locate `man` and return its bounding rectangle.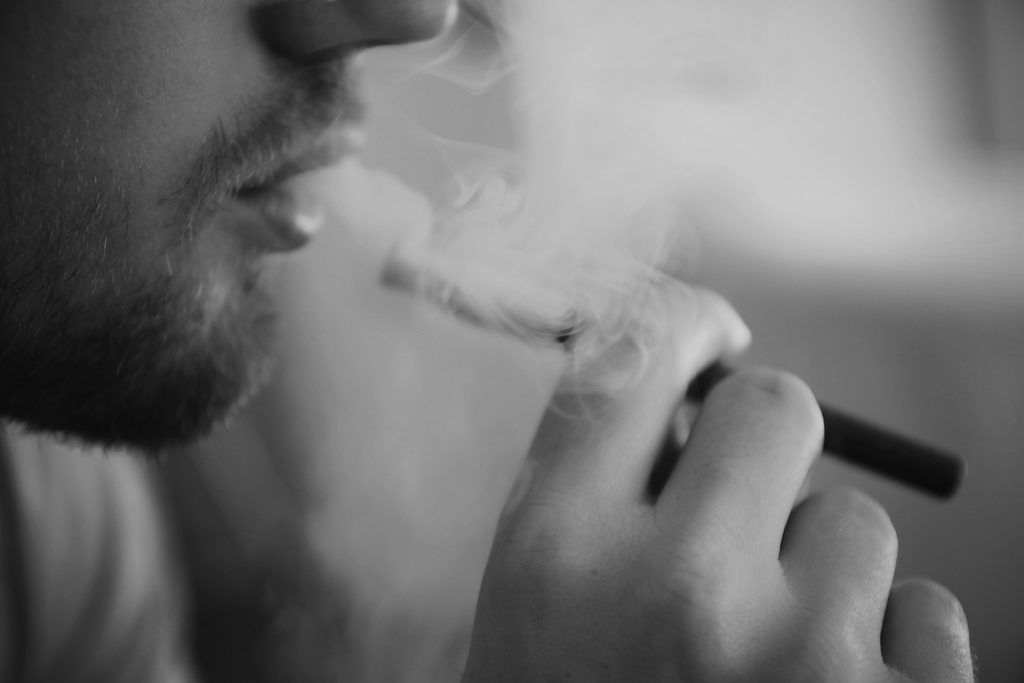
detection(0, 0, 980, 682).
